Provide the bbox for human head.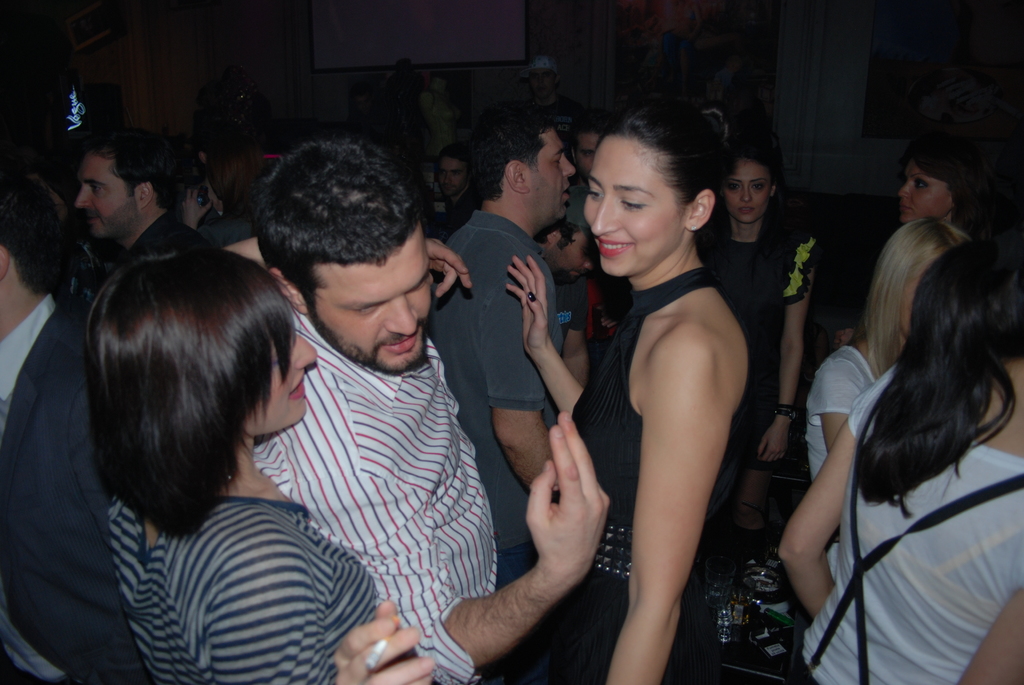
<box>254,136,433,375</box>.
